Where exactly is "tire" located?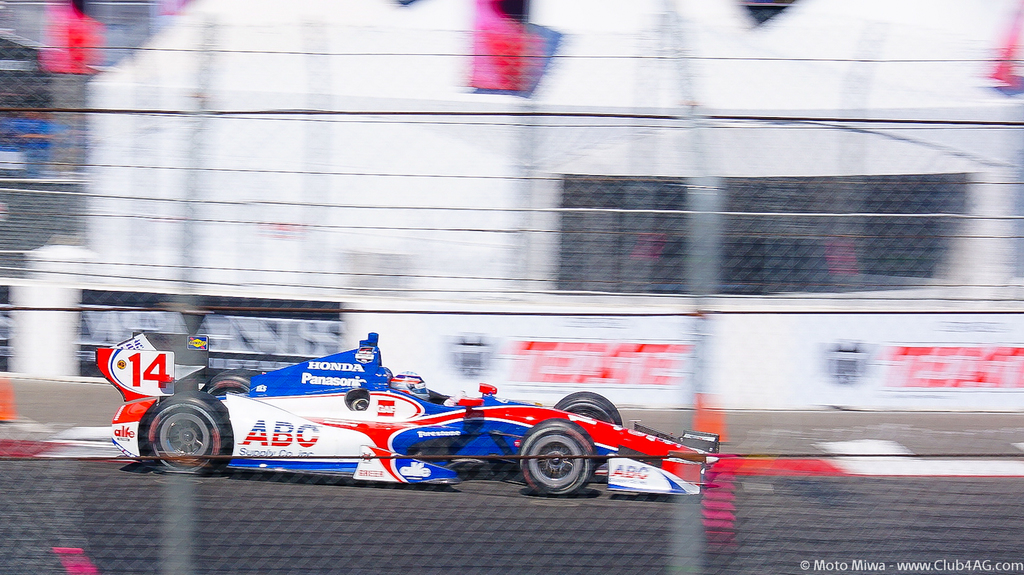
Its bounding box is {"x1": 556, "y1": 390, "x2": 619, "y2": 426}.
